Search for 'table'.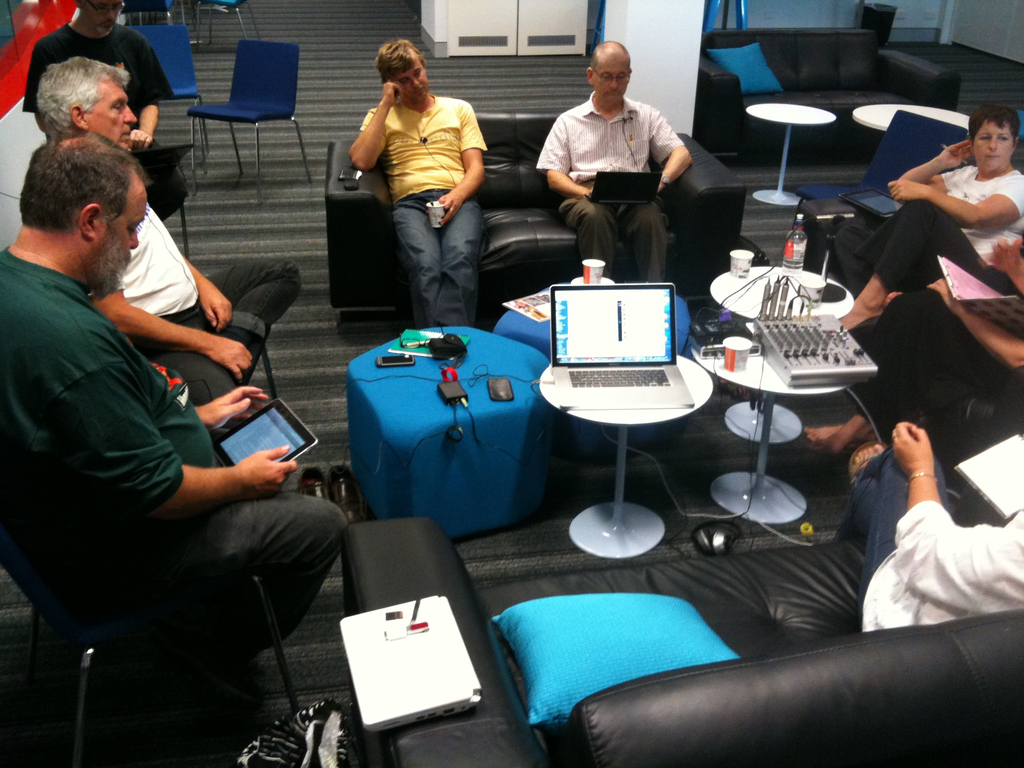
Found at l=747, t=103, r=840, b=209.
